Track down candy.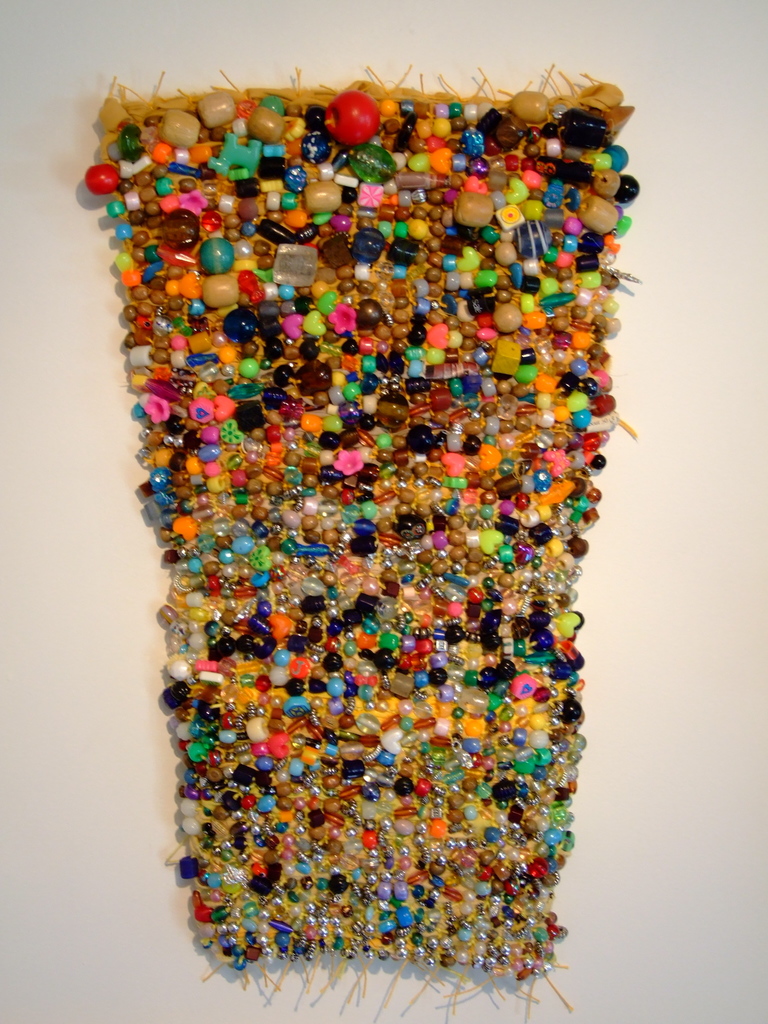
Tracked to box=[170, 128, 584, 888].
